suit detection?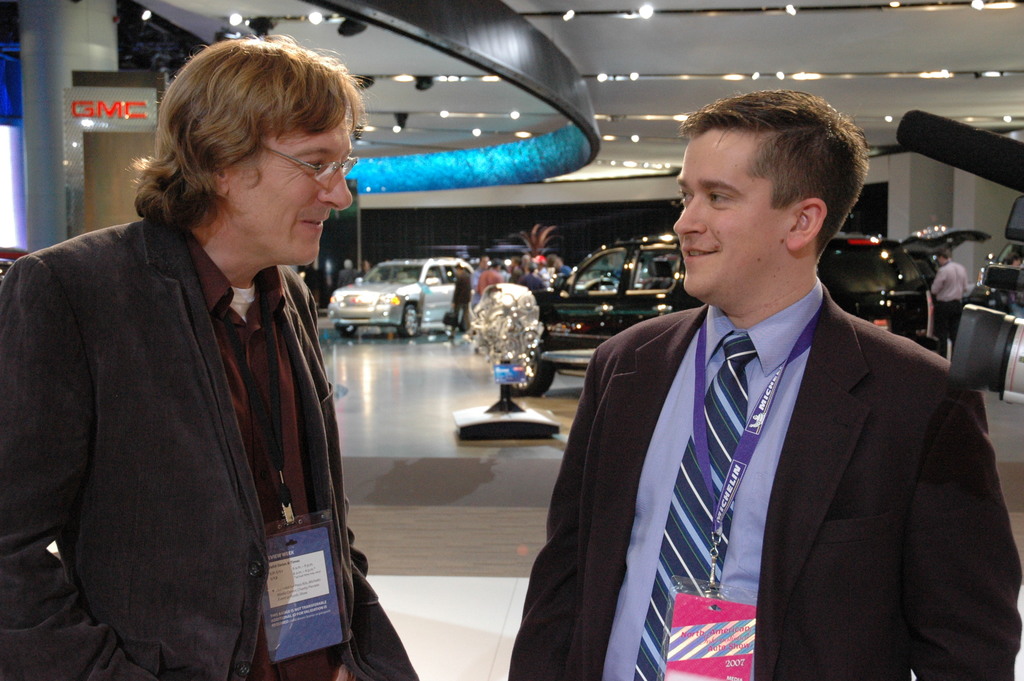
(507, 274, 1023, 680)
